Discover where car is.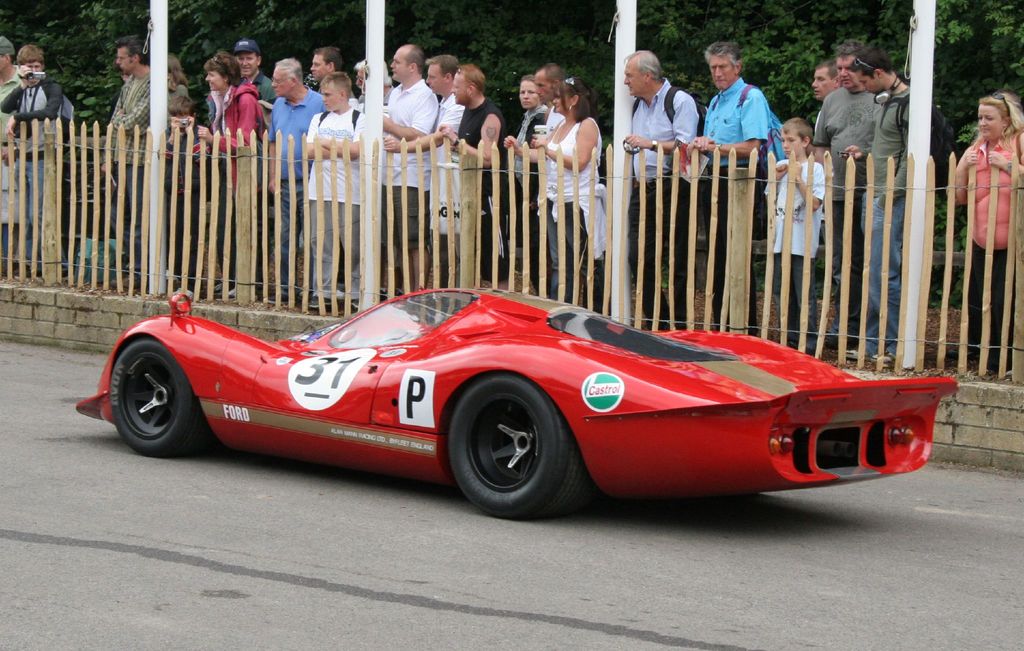
Discovered at detection(76, 282, 963, 521).
